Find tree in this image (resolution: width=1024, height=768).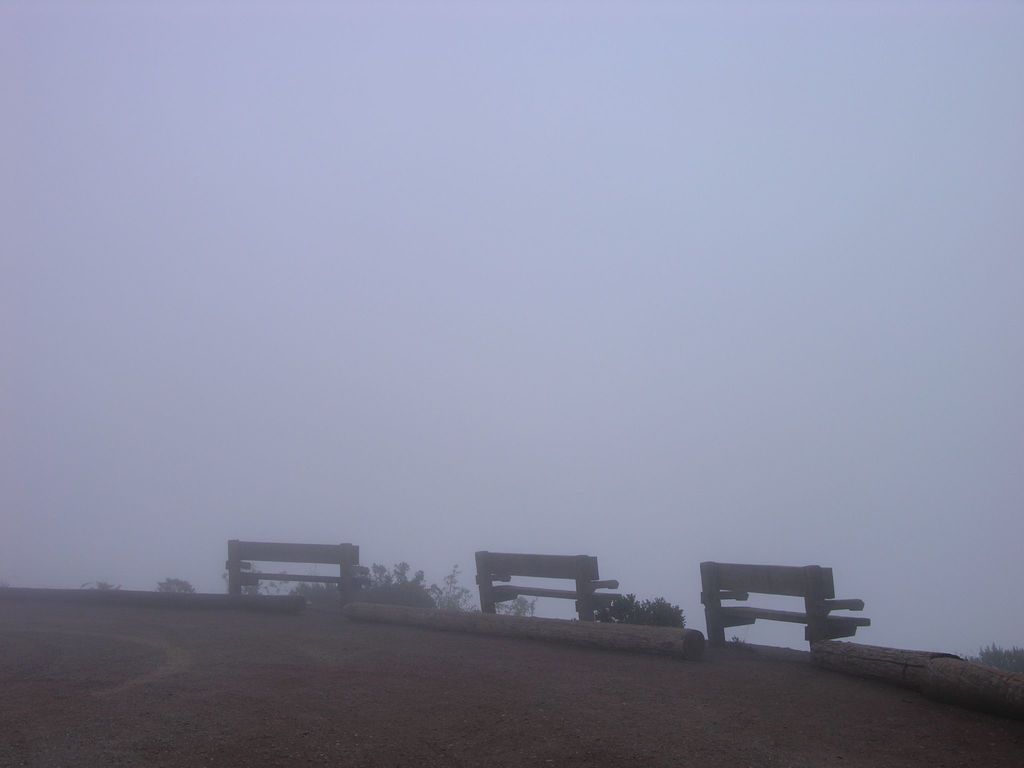
left=288, top=558, right=435, bottom=607.
